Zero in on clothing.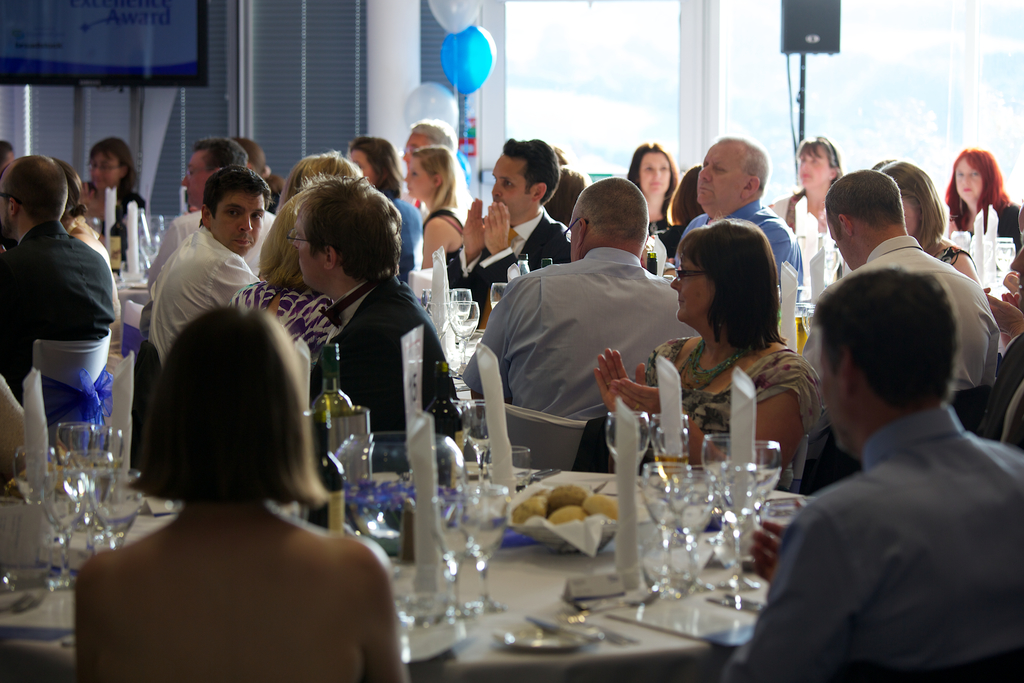
Zeroed in: [left=67, top=488, right=408, bottom=682].
